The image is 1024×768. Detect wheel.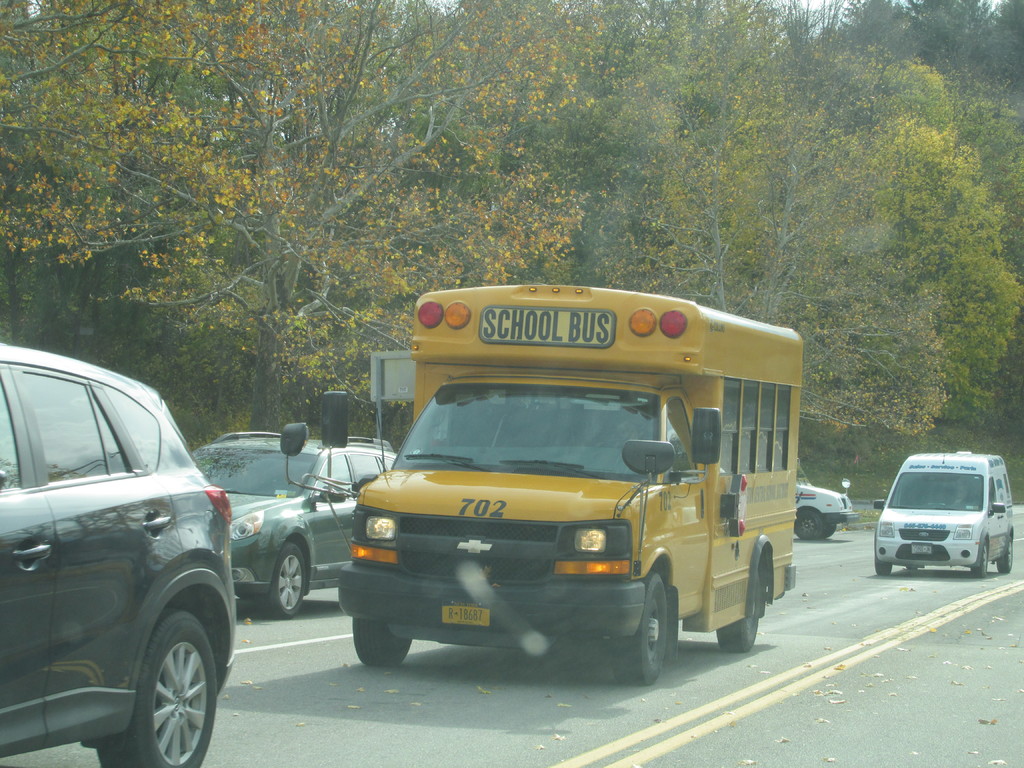
Detection: <box>793,508,831,542</box>.
